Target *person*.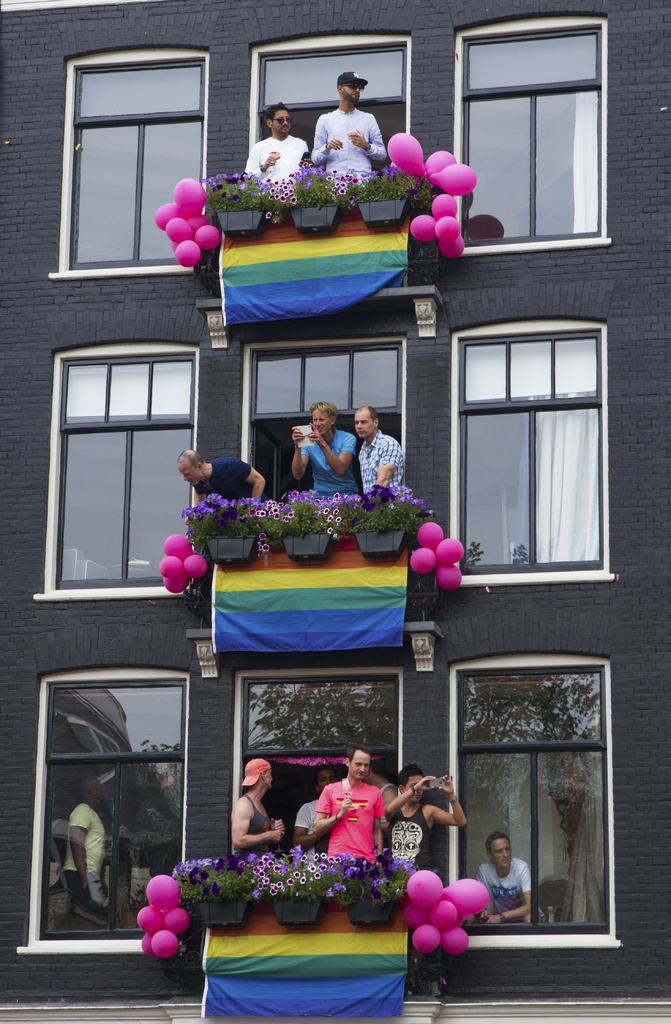
Target region: (244, 101, 314, 192).
